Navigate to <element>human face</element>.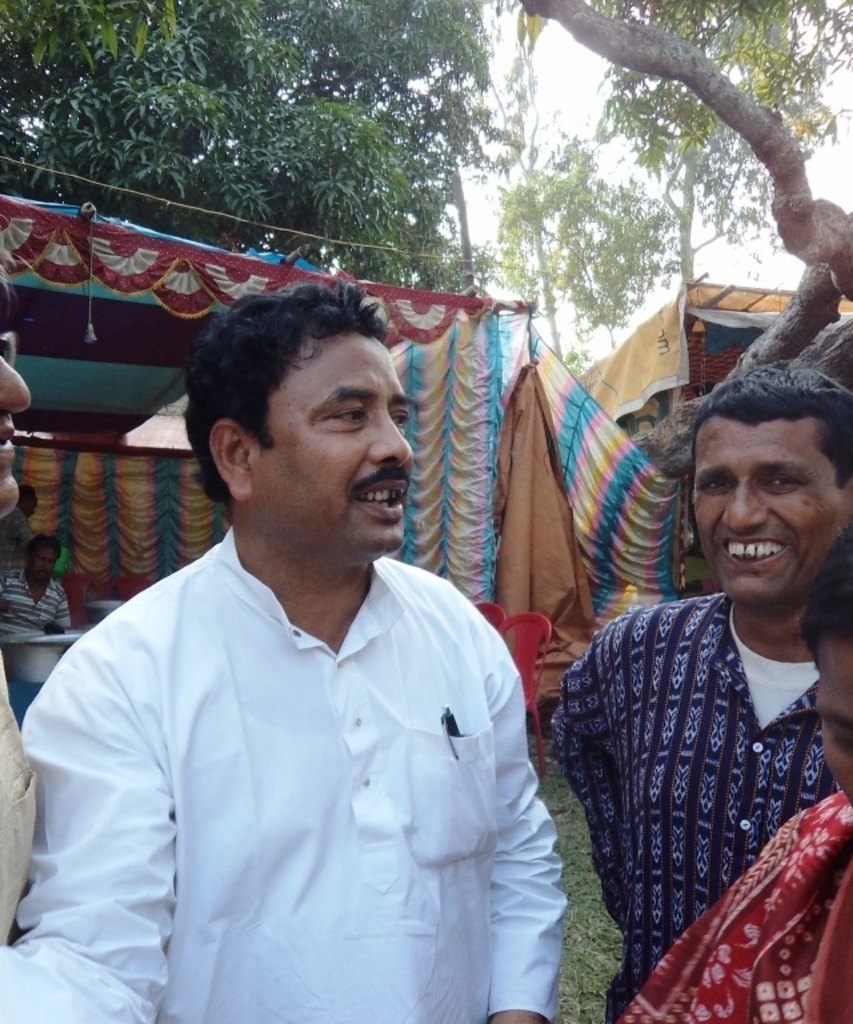
Navigation target: {"x1": 692, "y1": 415, "x2": 841, "y2": 601}.
